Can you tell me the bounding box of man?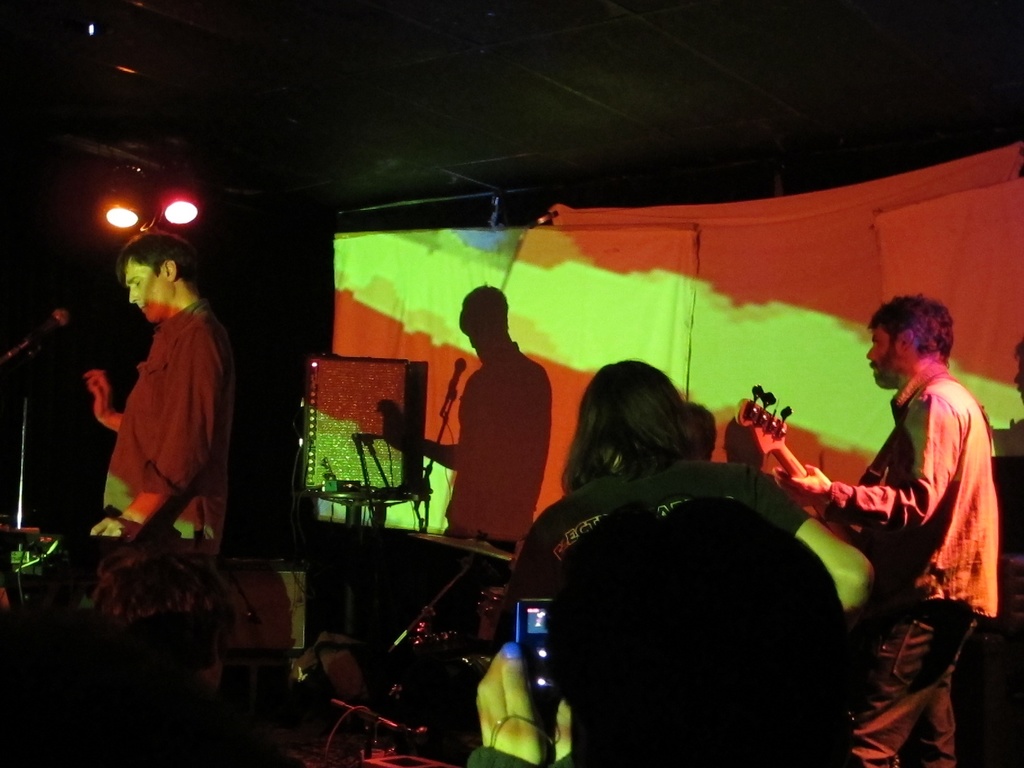
(left=85, top=229, right=234, bottom=570).
